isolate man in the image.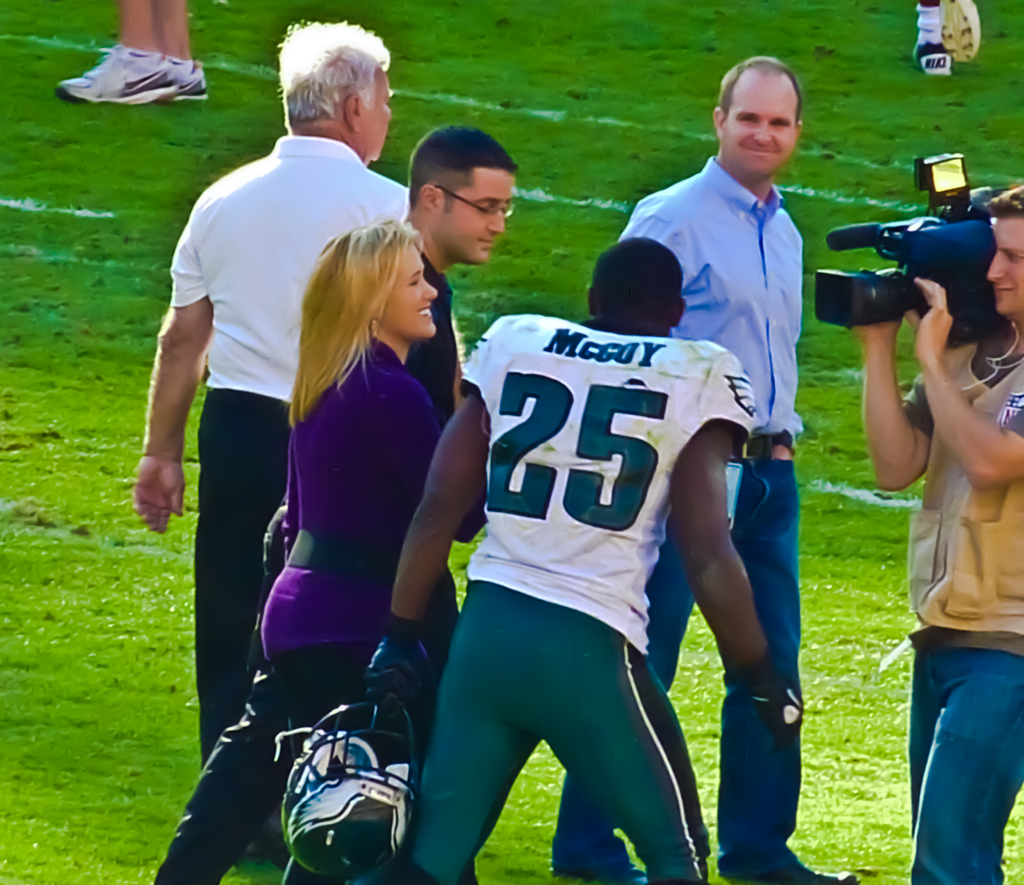
Isolated region: rect(53, 0, 202, 108).
